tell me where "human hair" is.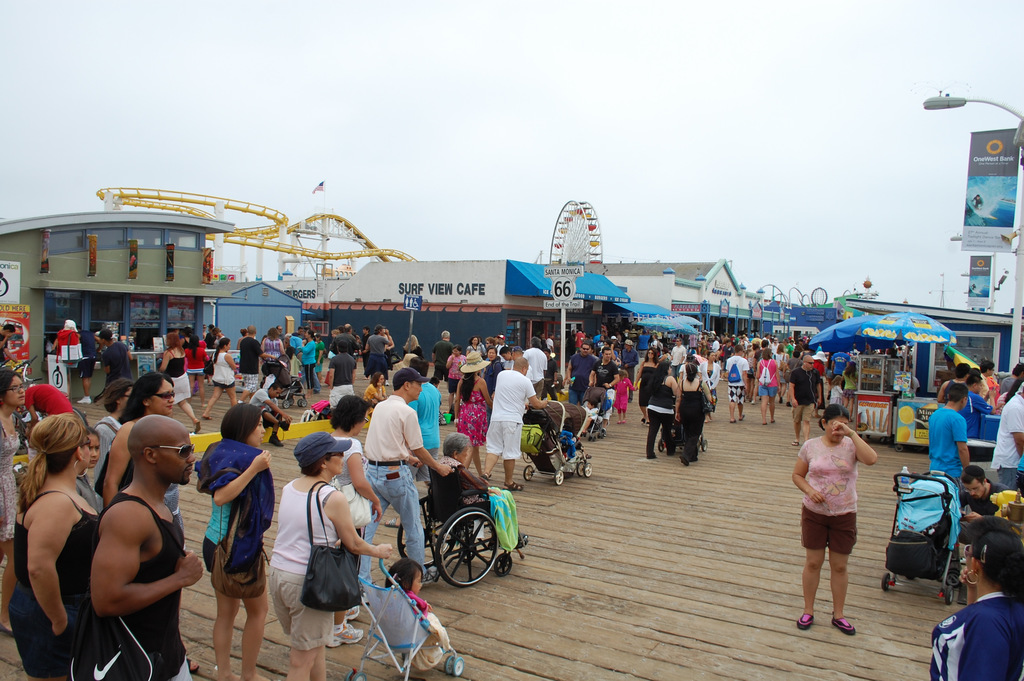
"human hair" is at {"left": 529, "top": 338, "right": 543, "bottom": 349}.
